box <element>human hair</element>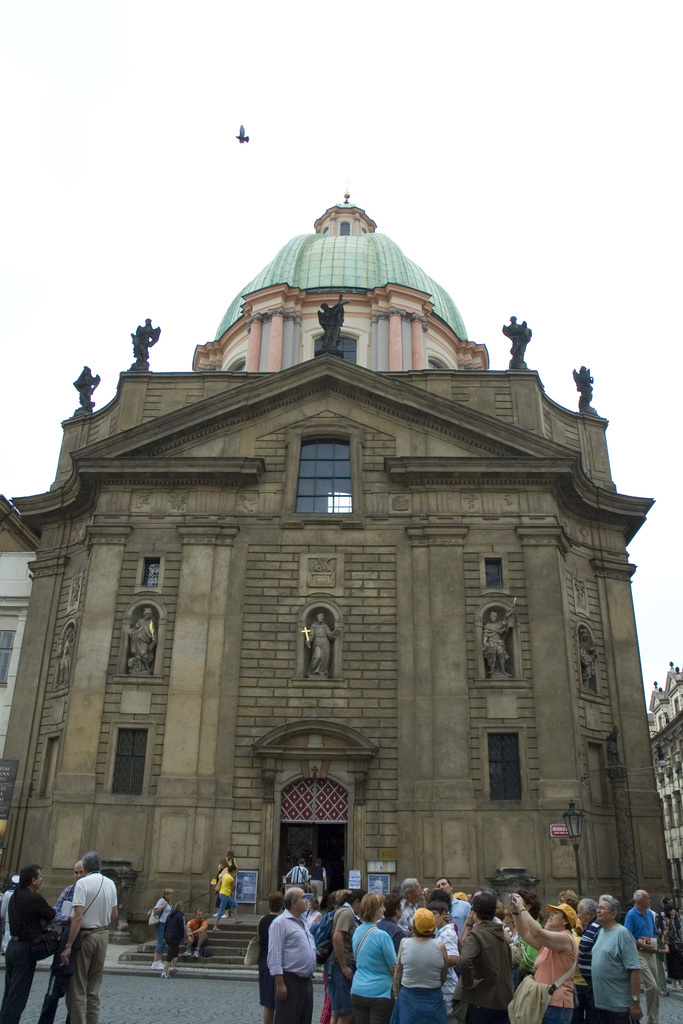
Rect(567, 897, 577, 911)
